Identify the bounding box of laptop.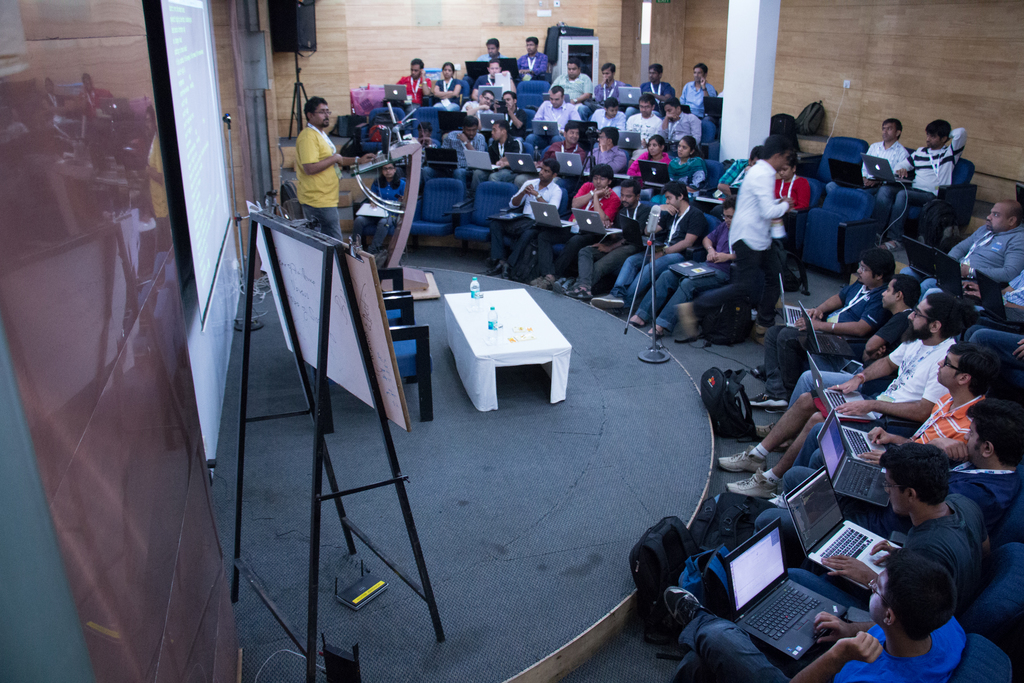
BBox(556, 151, 590, 174).
